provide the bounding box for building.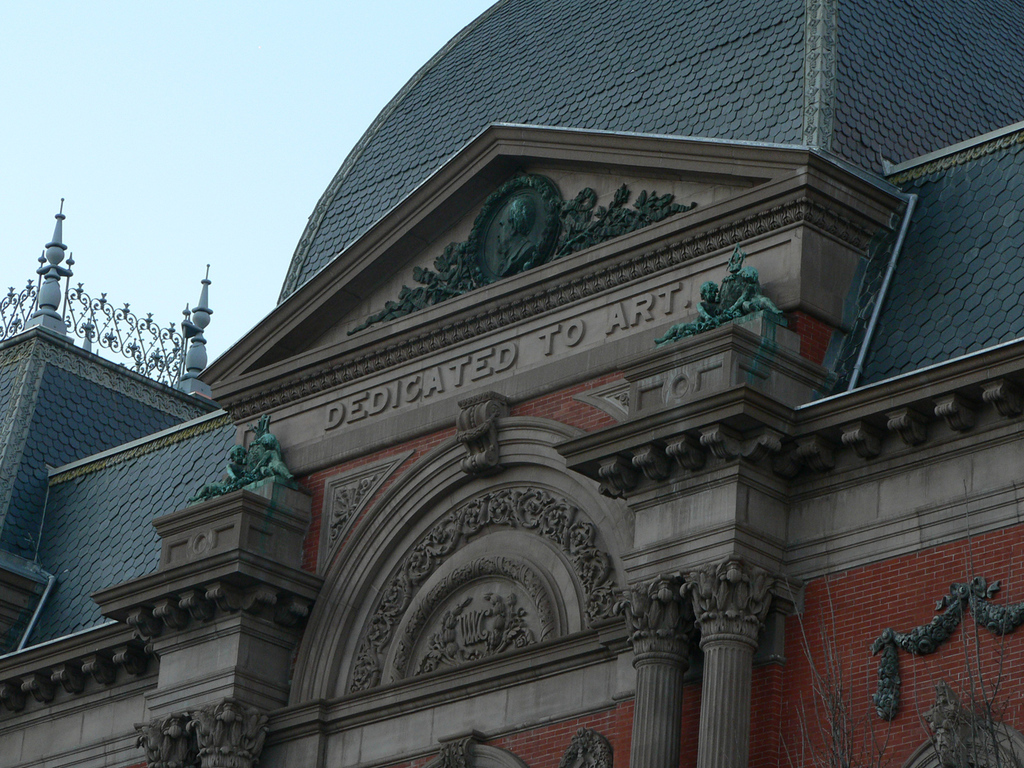
0, 0, 1023, 767.
